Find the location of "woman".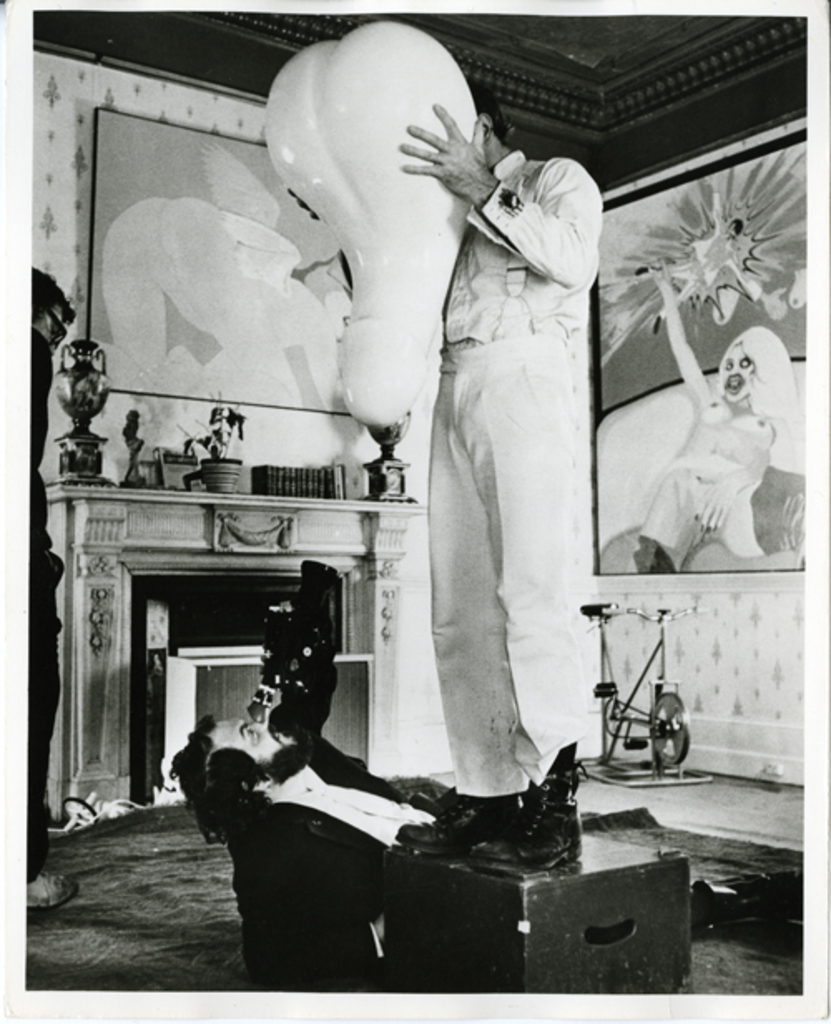
Location: [640,269,796,567].
